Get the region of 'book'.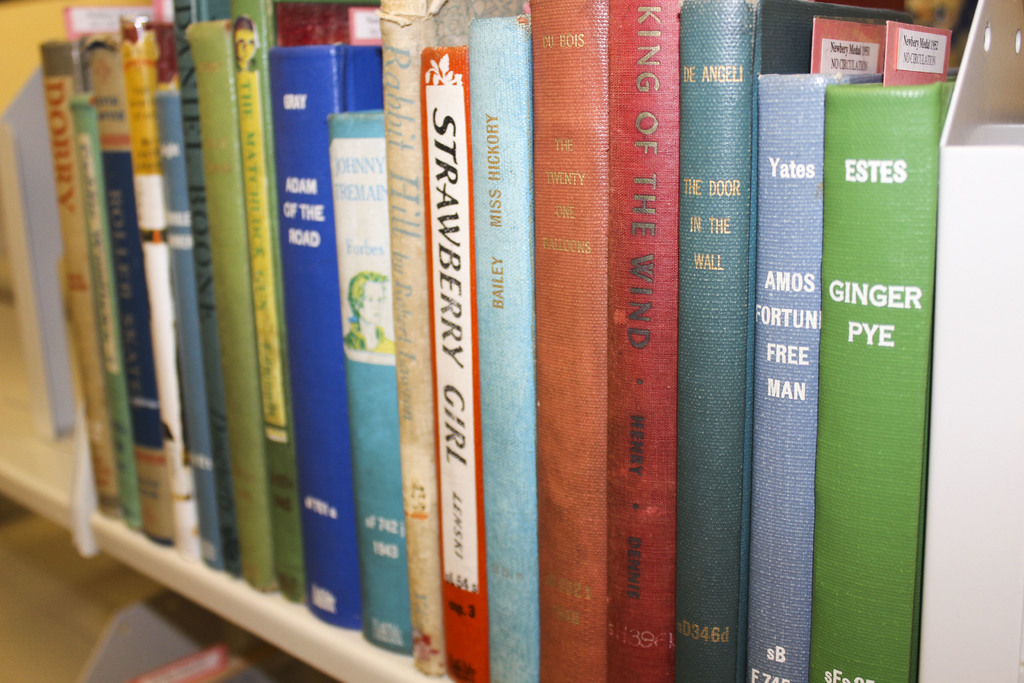
box(47, 39, 119, 508).
